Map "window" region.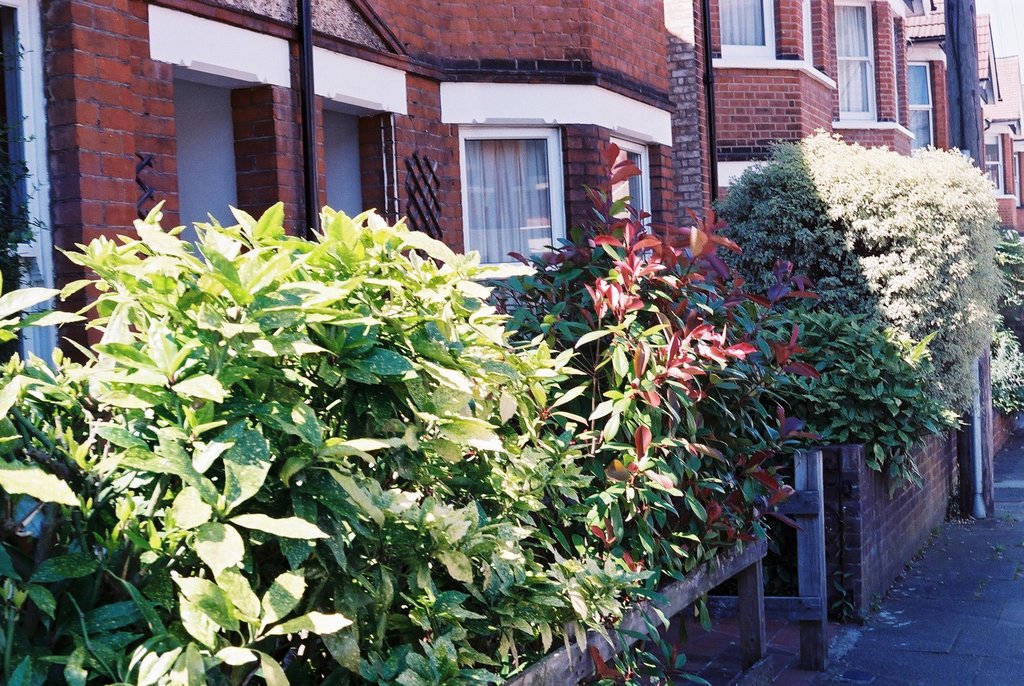
Mapped to bbox=(838, 2, 881, 118).
